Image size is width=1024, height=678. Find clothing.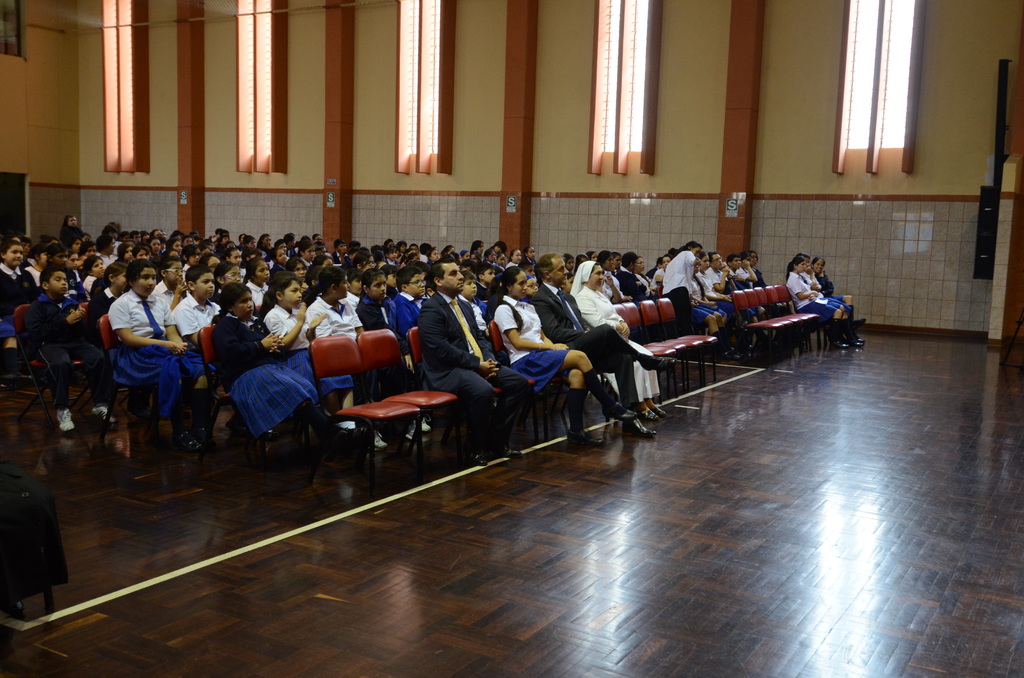
(left=207, top=308, right=324, bottom=448).
